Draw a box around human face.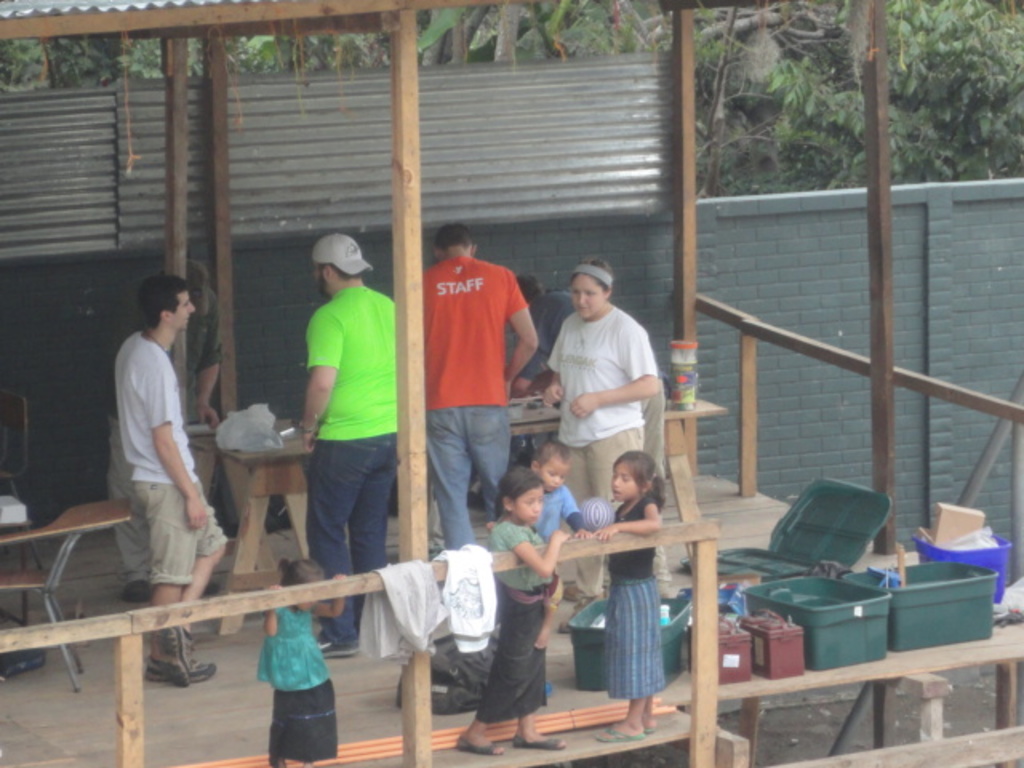
619 462 630 494.
